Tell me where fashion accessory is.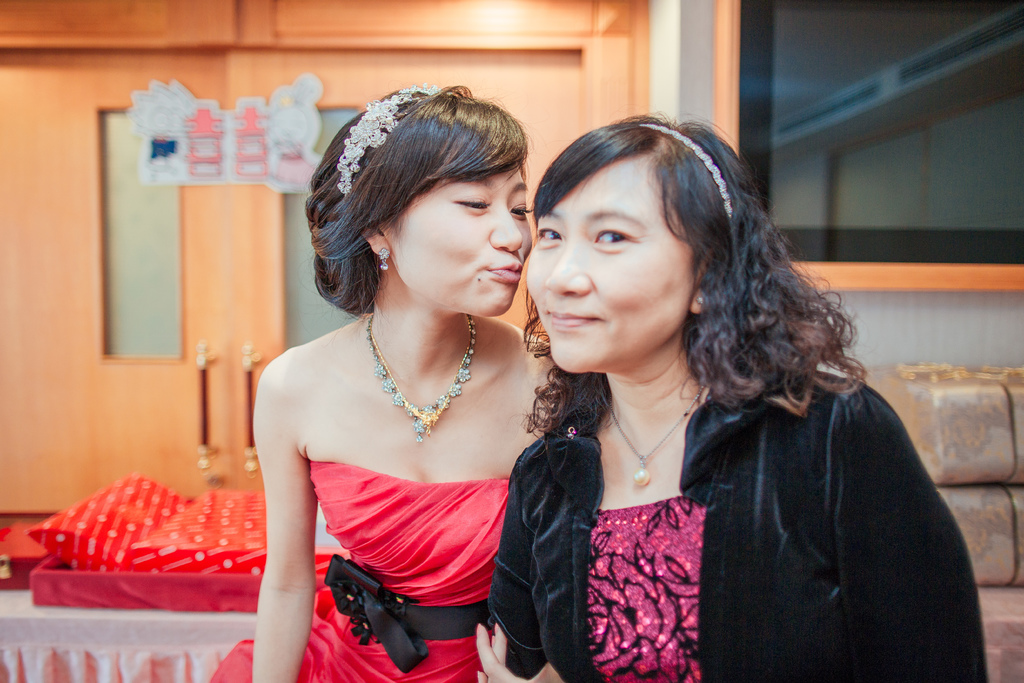
fashion accessory is at 335:80:438:193.
